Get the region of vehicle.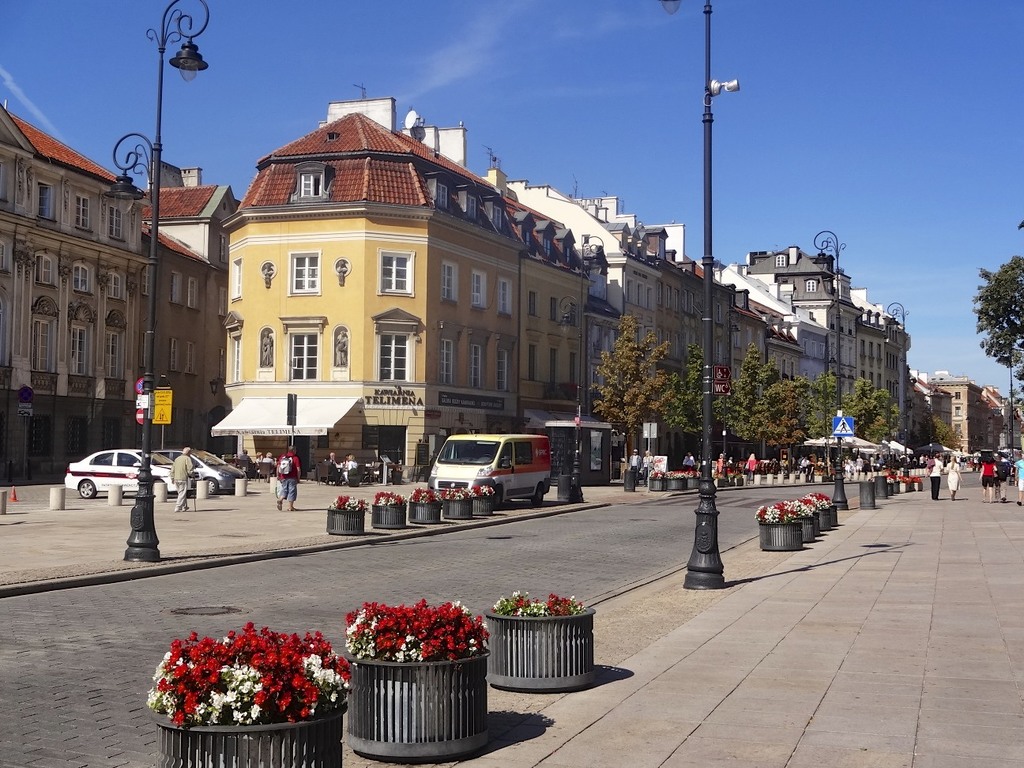
{"x1": 543, "y1": 423, "x2": 623, "y2": 477}.
